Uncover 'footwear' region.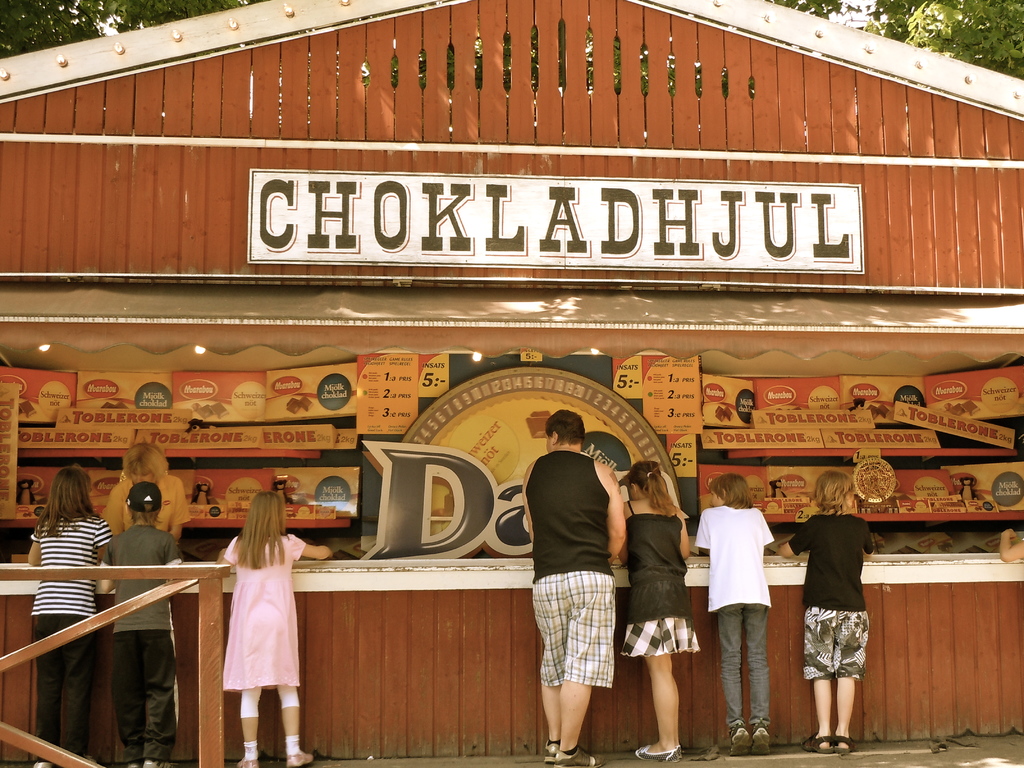
Uncovered: {"left": 289, "top": 744, "right": 317, "bottom": 762}.
